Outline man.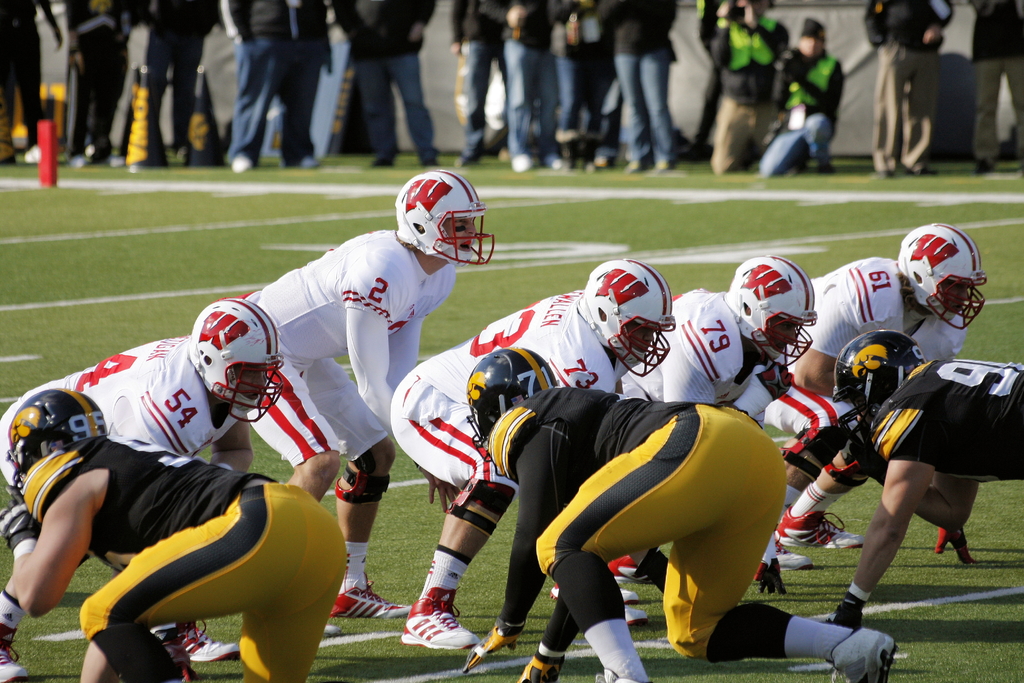
Outline: x1=0 y1=295 x2=287 y2=670.
